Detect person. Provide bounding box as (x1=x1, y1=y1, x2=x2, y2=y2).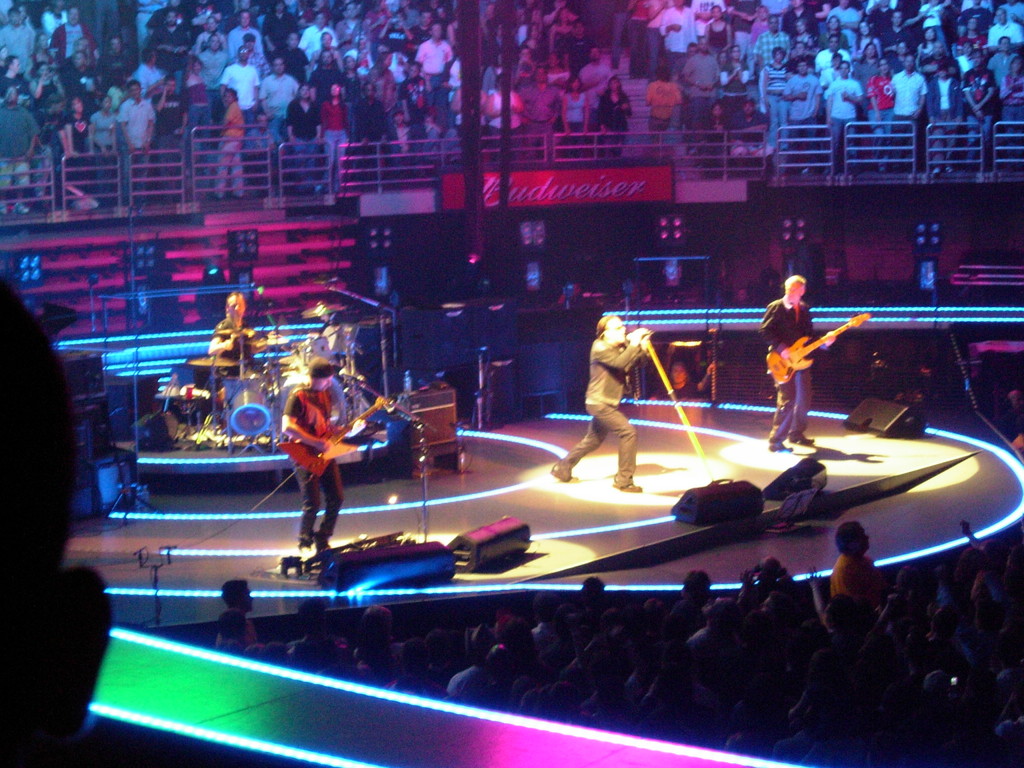
(x1=561, y1=77, x2=589, y2=157).
